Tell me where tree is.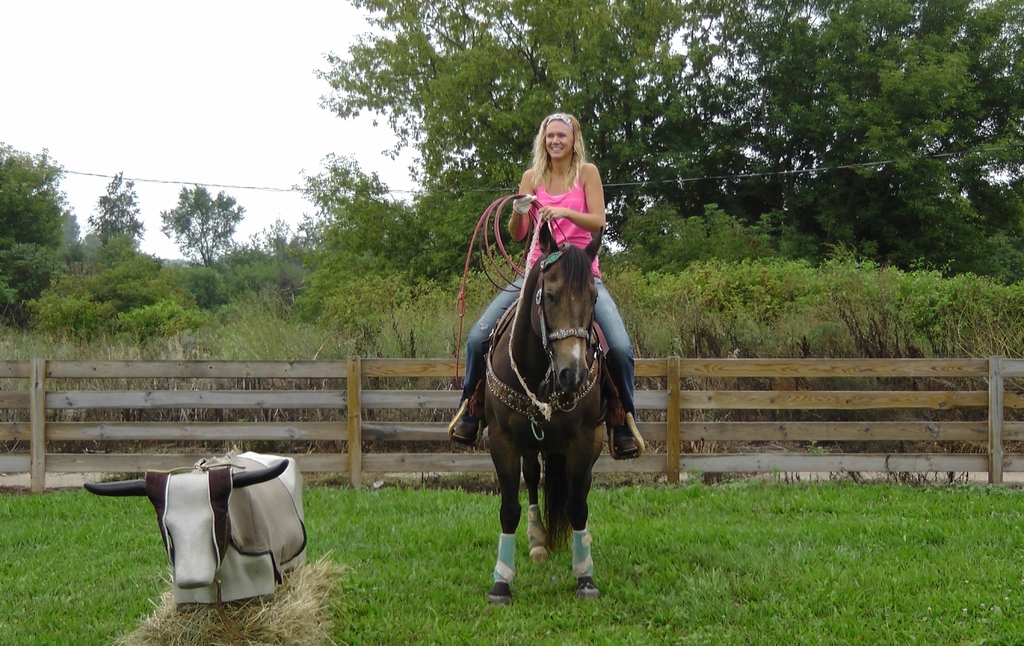
tree is at select_region(92, 161, 157, 276).
